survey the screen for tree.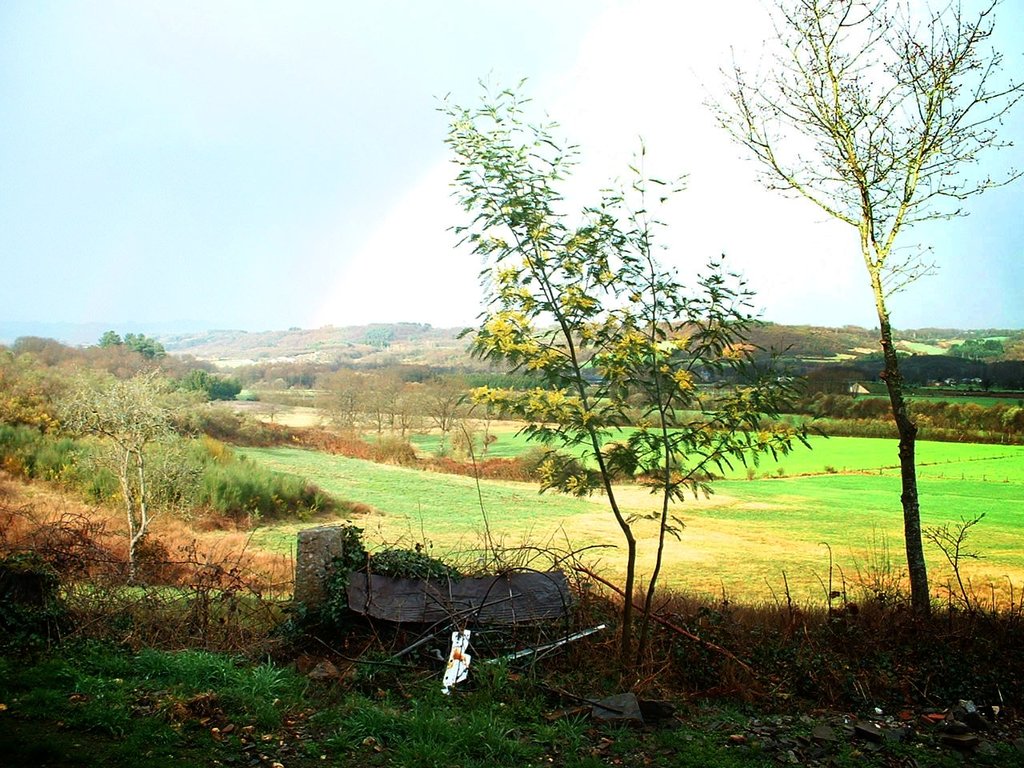
Survey found: [x1=0, y1=352, x2=52, y2=458].
